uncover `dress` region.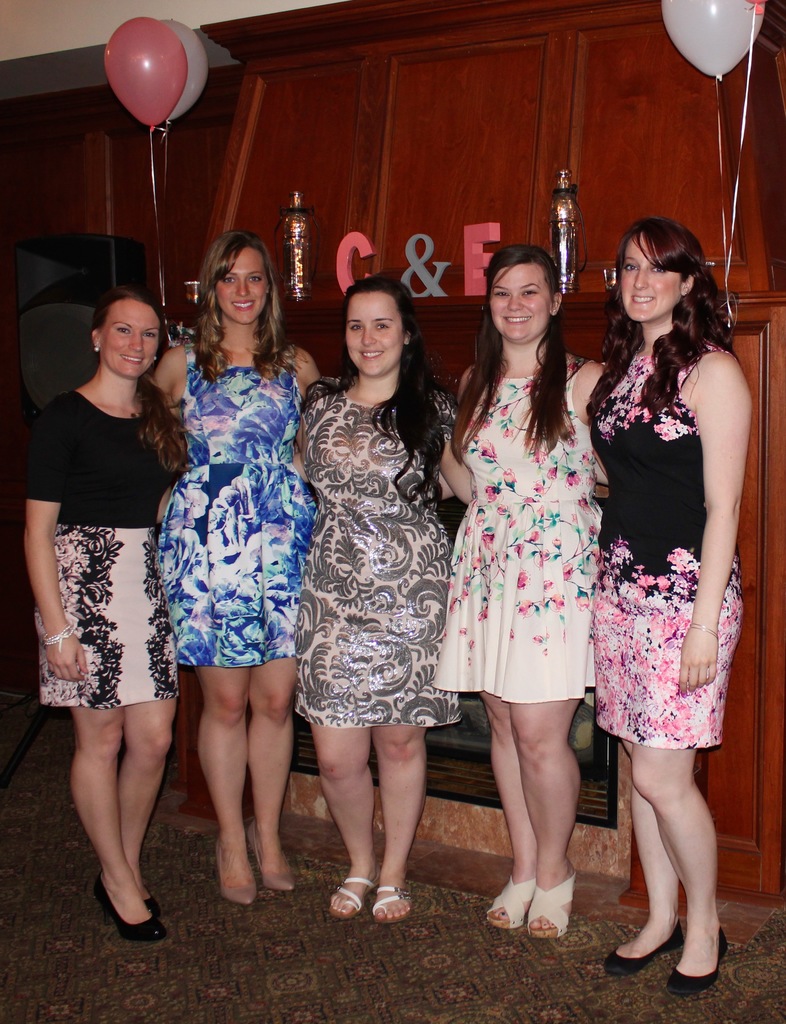
Uncovered: x1=584, y1=319, x2=754, y2=757.
